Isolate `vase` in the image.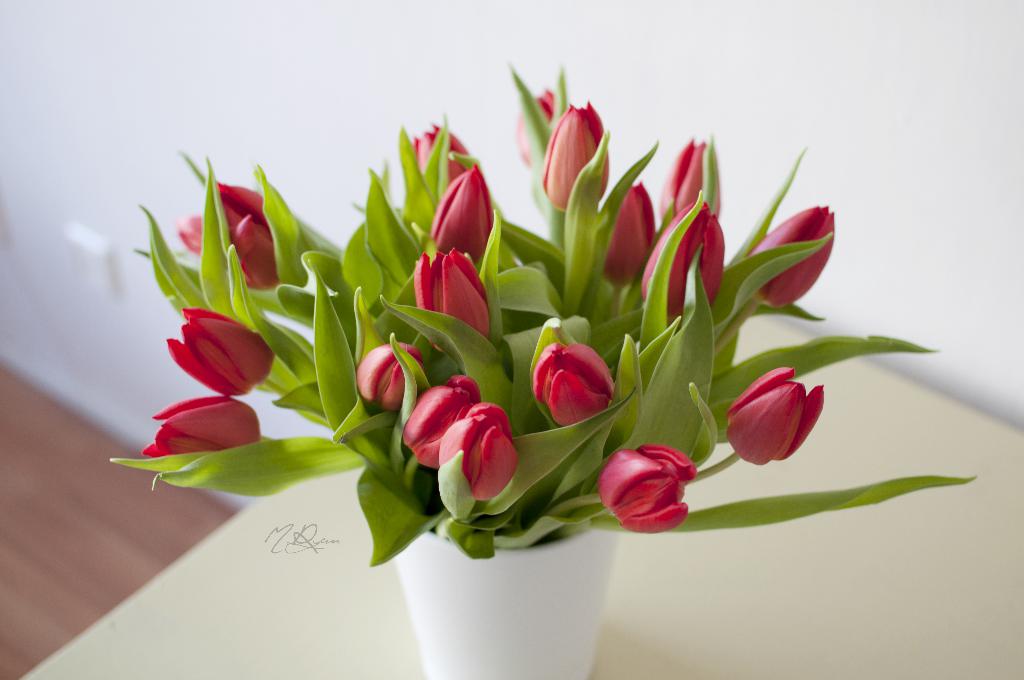
Isolated region: 394:530:621:679.
